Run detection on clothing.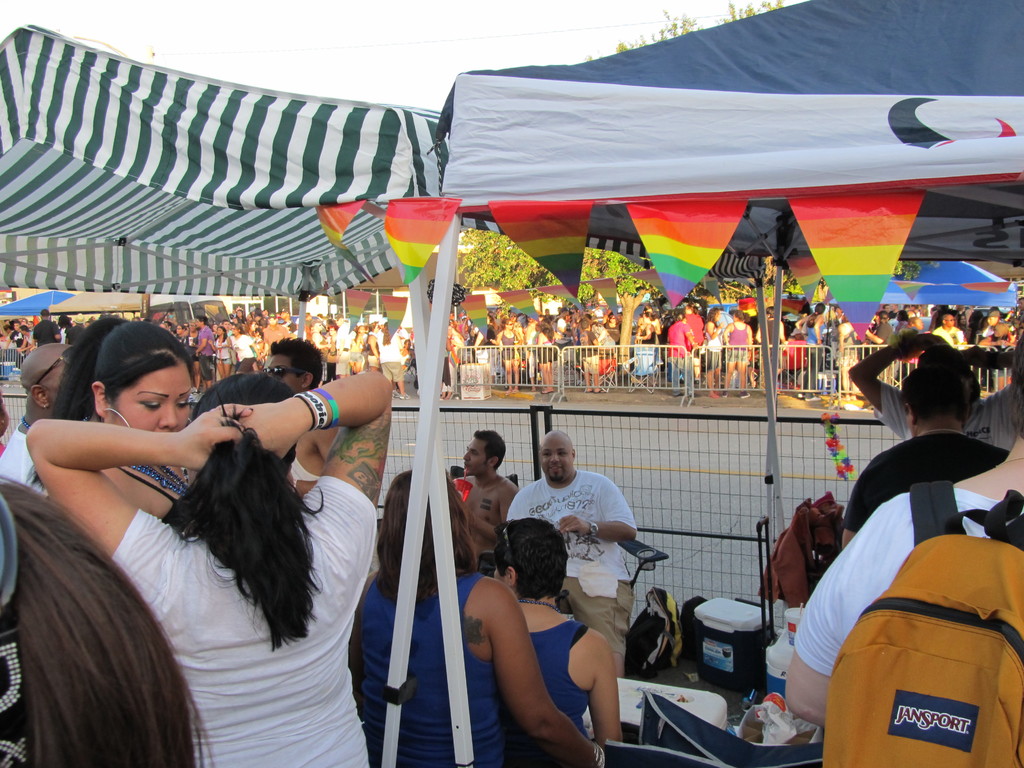
Result: l=194, t=321, r=214, b=383.
